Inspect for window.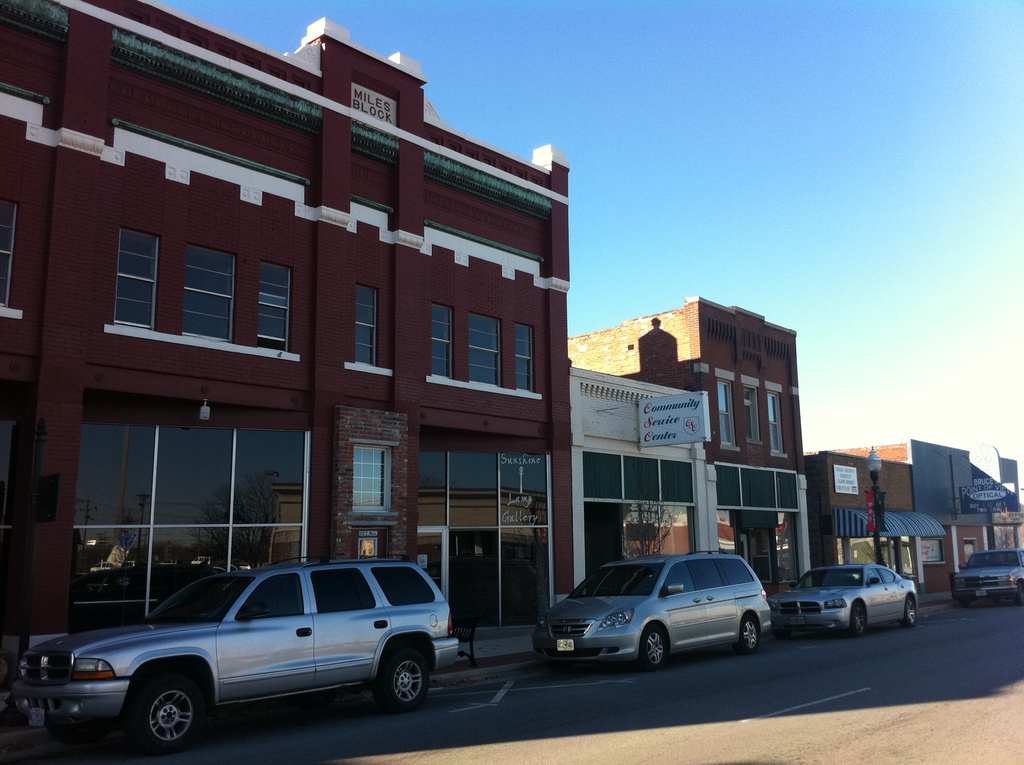
Inspection: l=113, t=227, r=154, b=332.
